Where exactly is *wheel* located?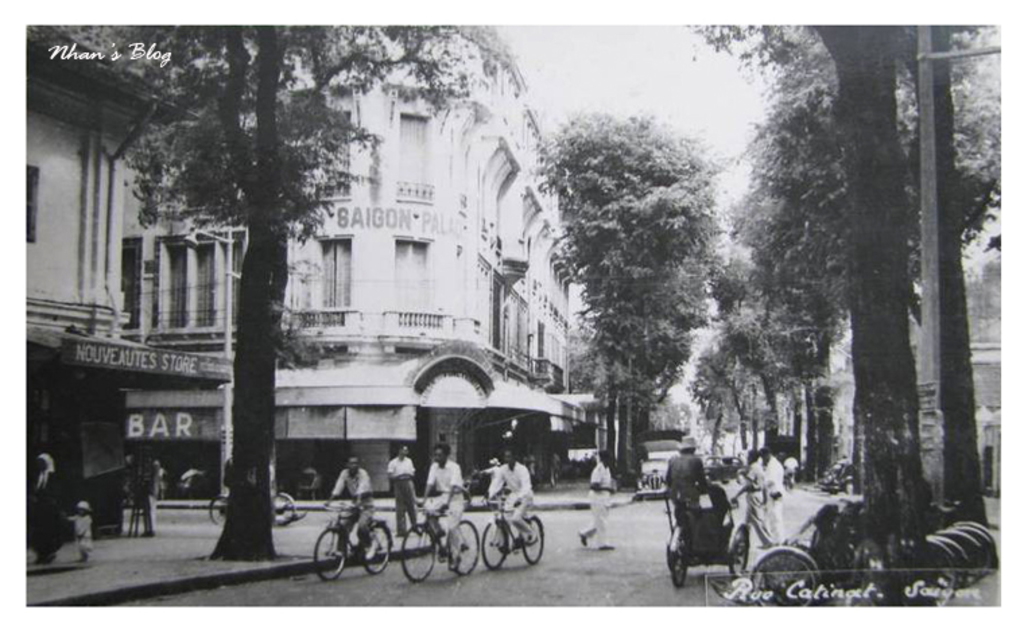
Its bounding box is l=358, t=521, r=392, b=572.
